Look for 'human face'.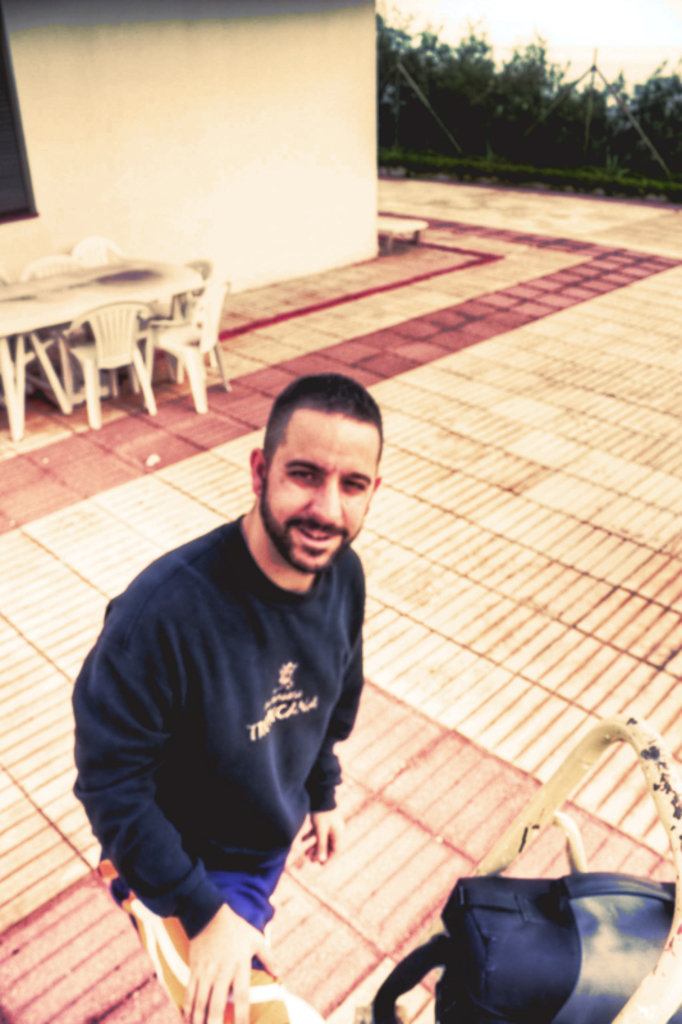
Found: crop(261, 415, 380, 576).
